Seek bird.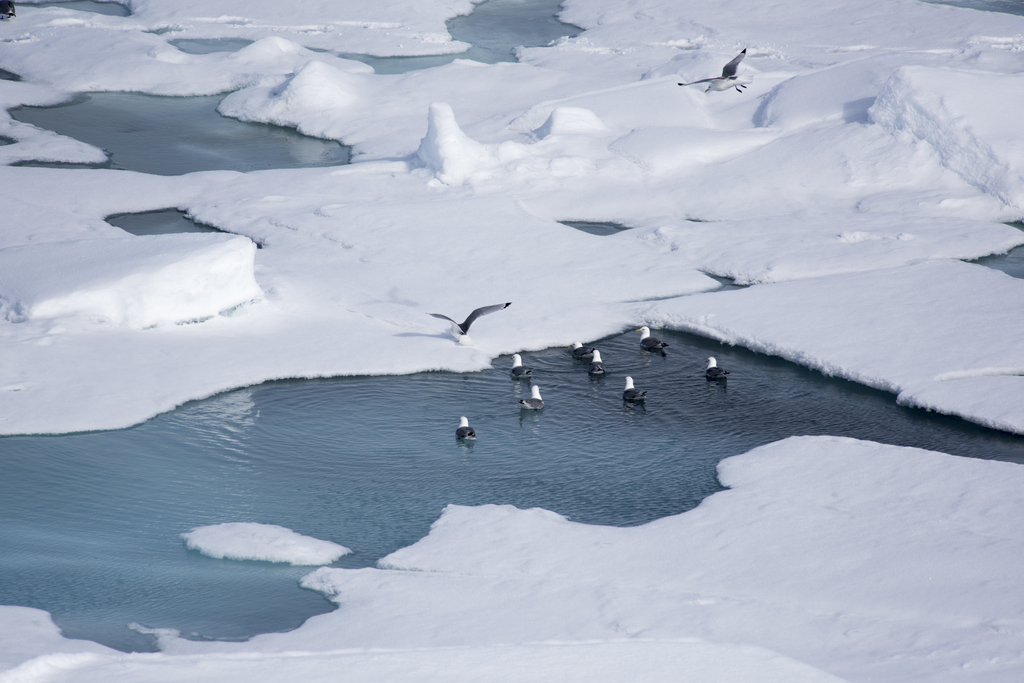
0:0:16:20.
